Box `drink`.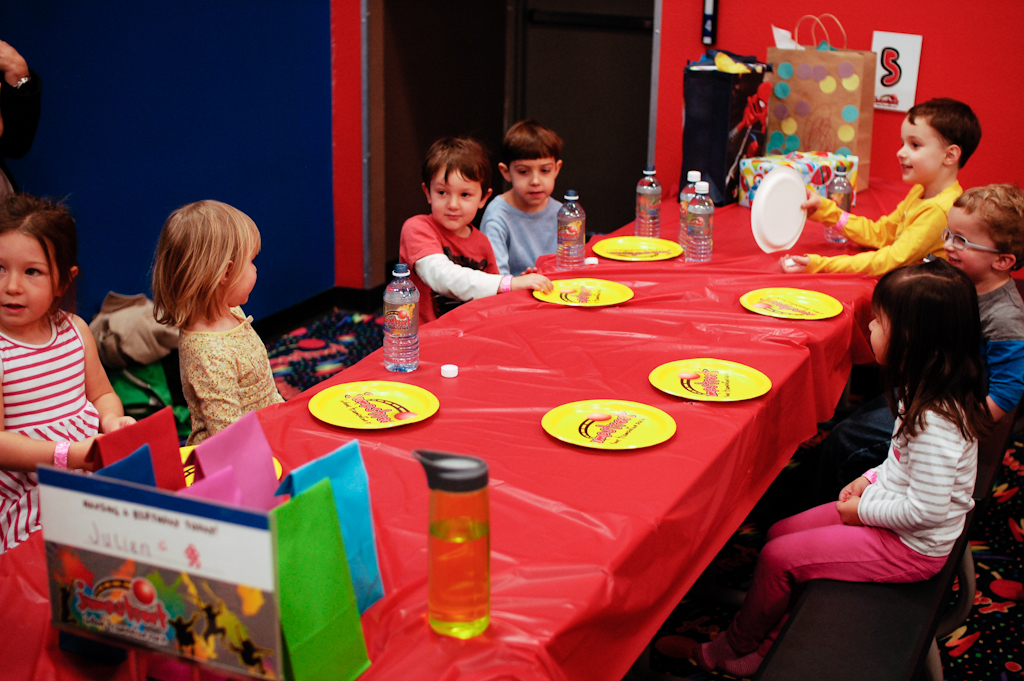
box=[686, 200, 712, 259].
